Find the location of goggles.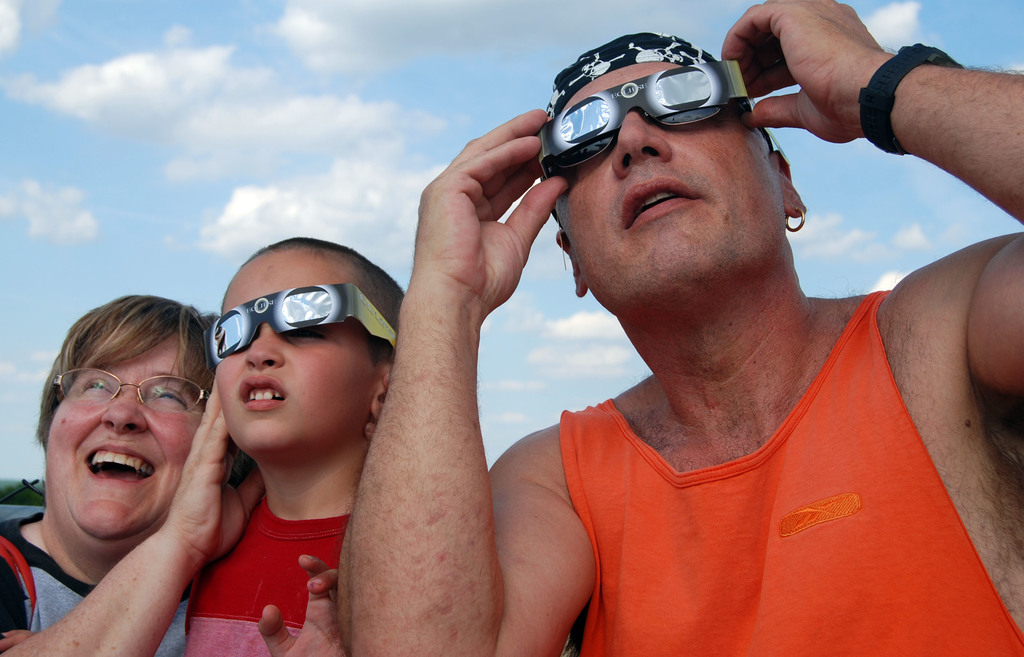
Location: 202,281,410,367.
